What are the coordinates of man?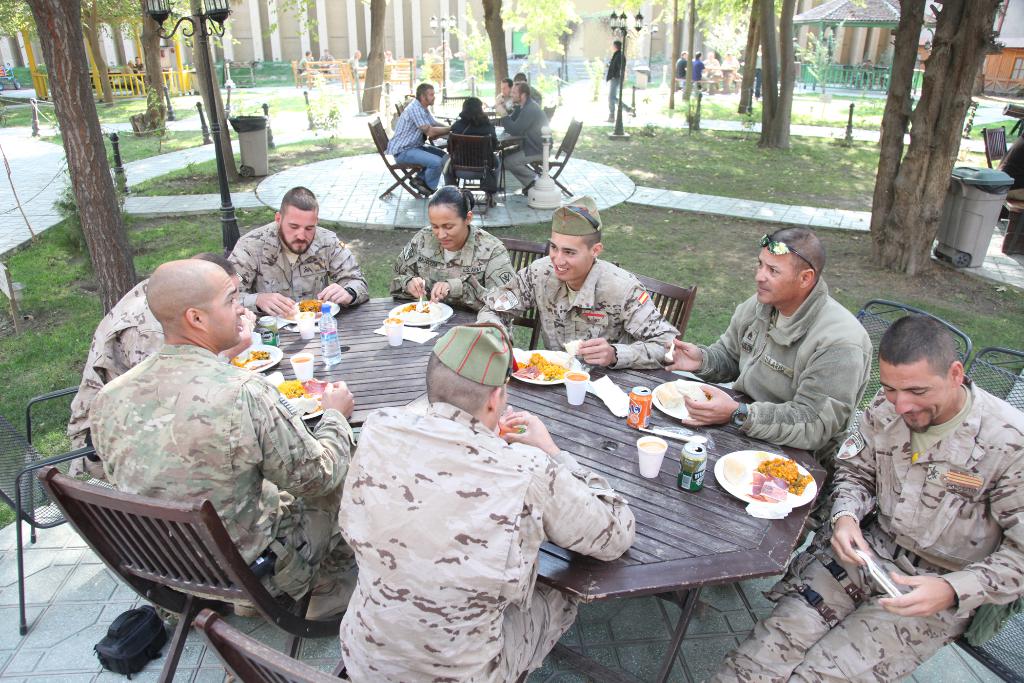
detection(88, 257, 358, 622).
